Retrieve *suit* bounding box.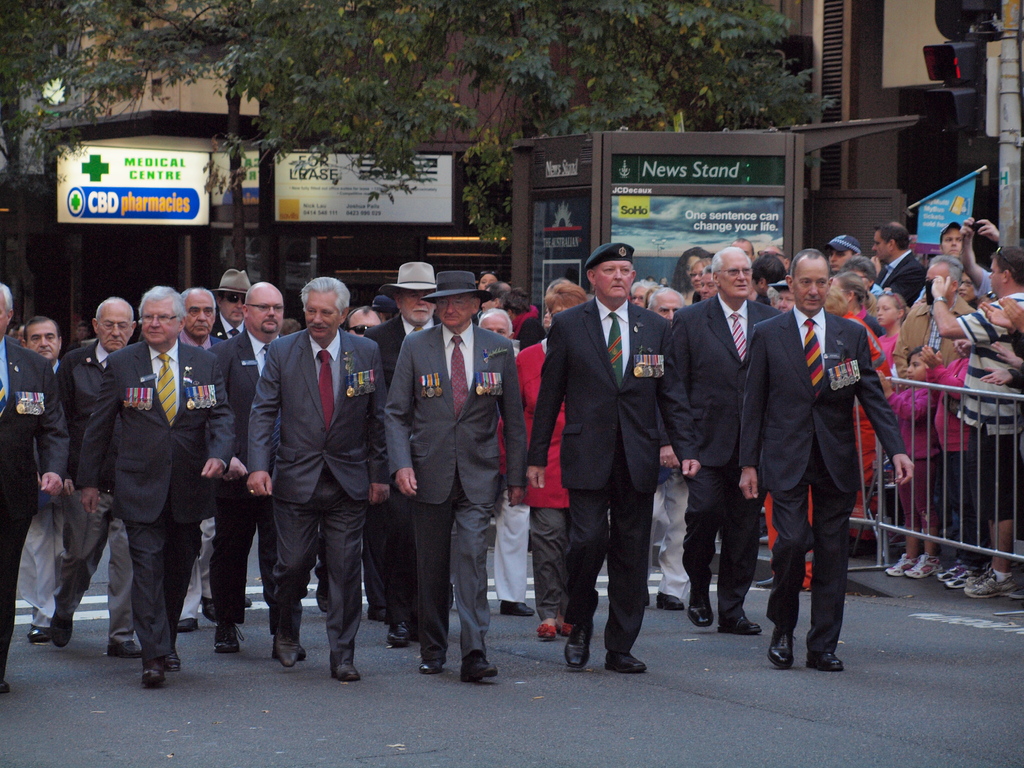
Bounding box: box(878, 253, 928, 308).
